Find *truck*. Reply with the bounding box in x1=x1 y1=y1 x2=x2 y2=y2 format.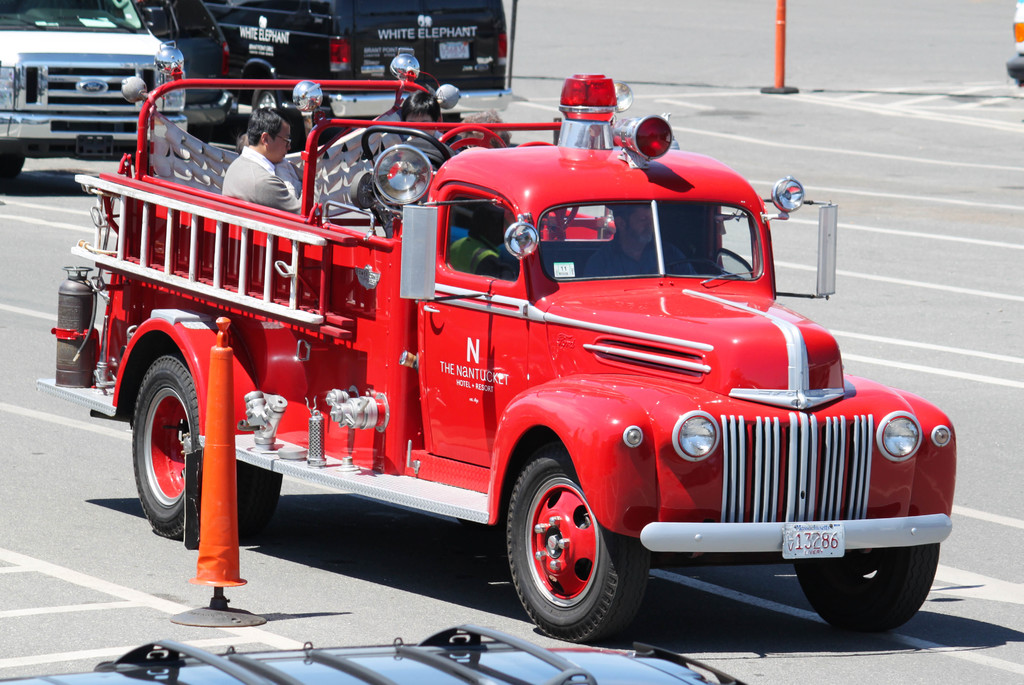
x1=86 y1=96 x2=941 y2=652.
